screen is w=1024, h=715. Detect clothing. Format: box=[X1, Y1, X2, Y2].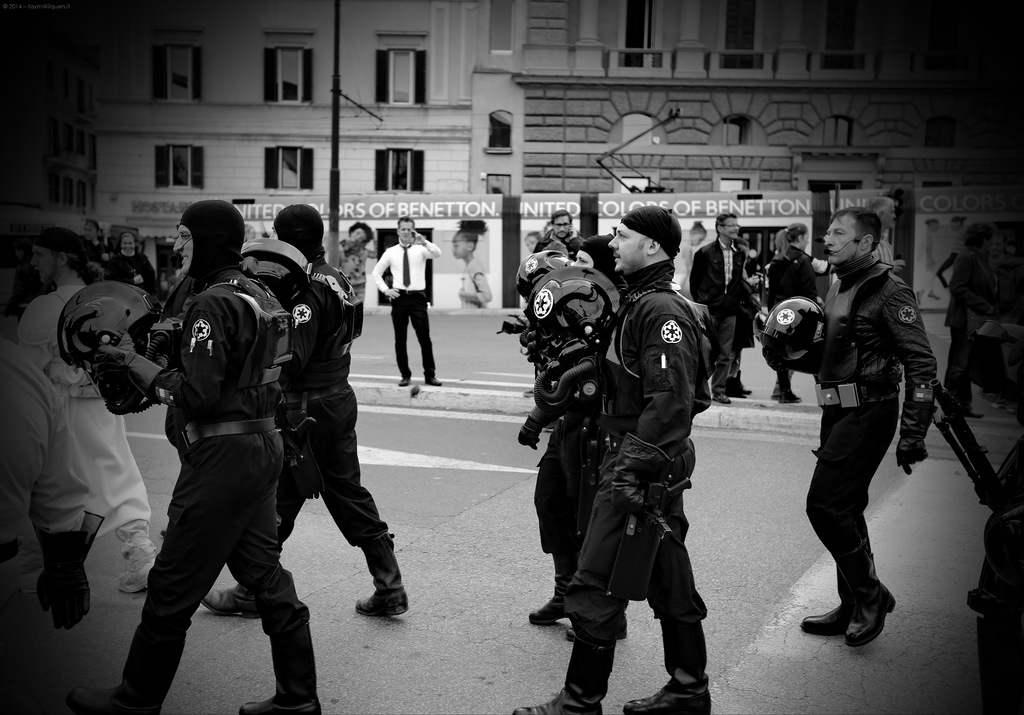
box=[372, 233, 449, 381].
